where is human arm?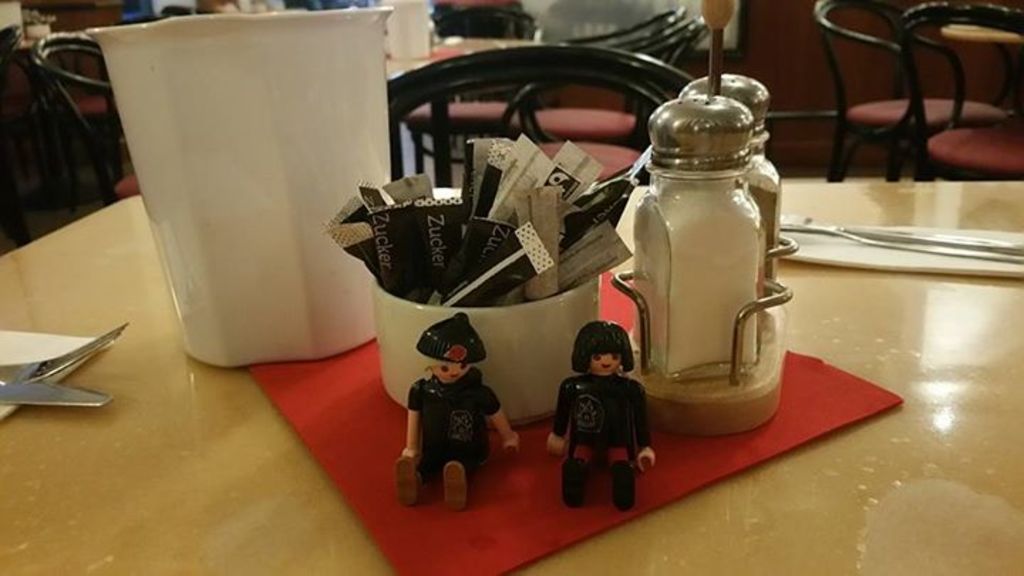
crop(546, 377, 573, 455).
